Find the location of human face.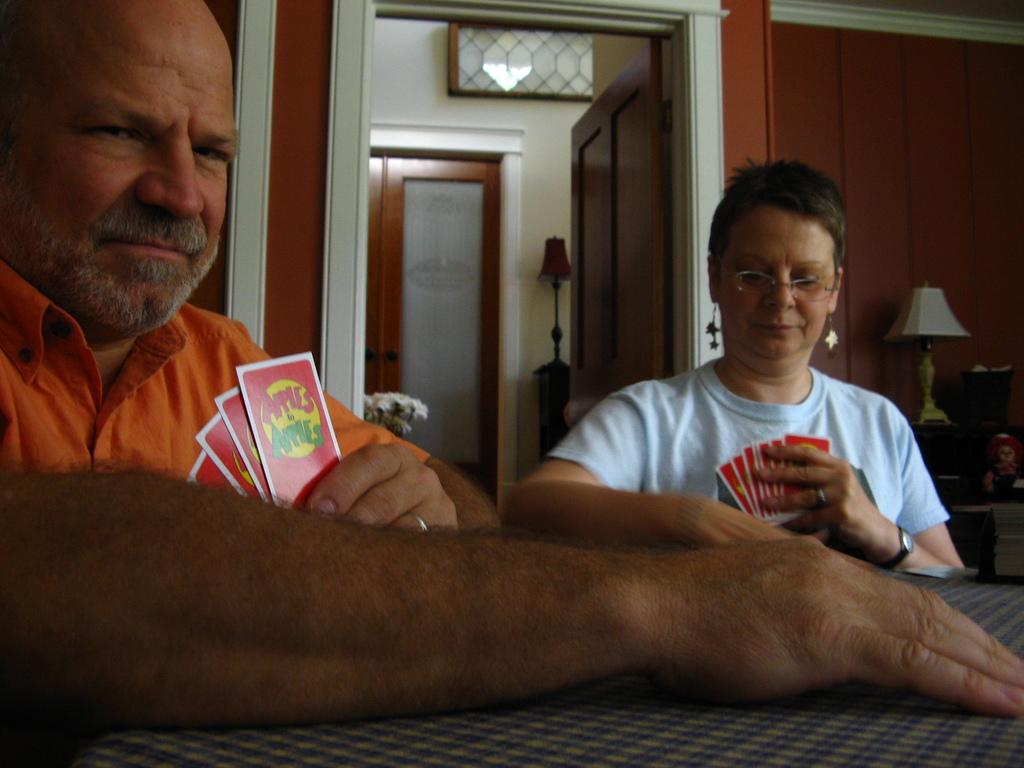
Location: crop(0, 0, 240, 327).
